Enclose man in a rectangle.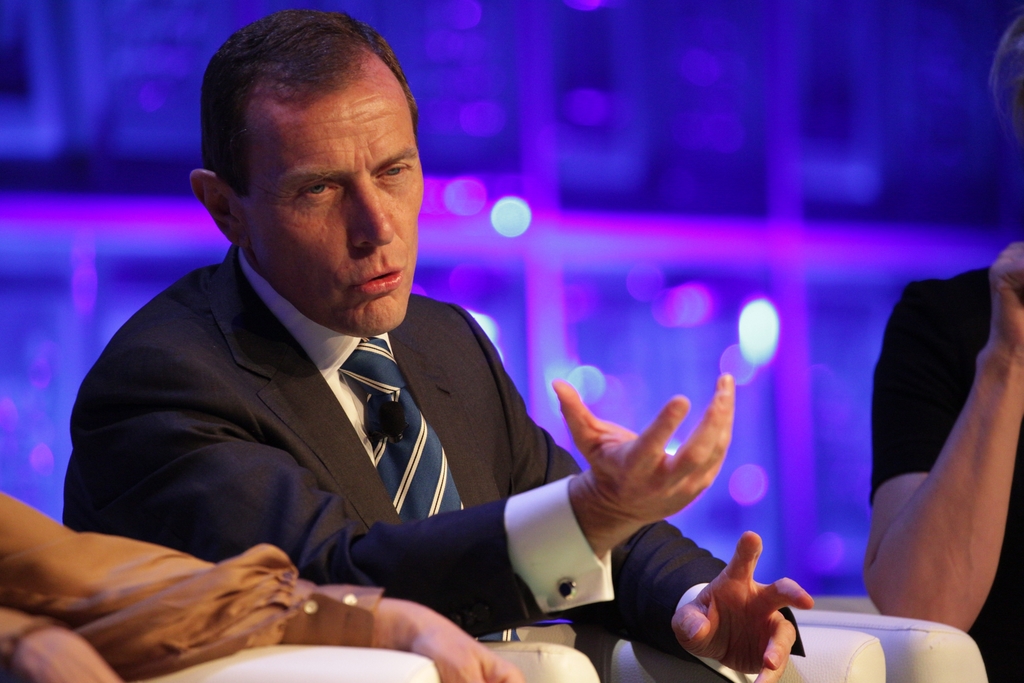
BBox(865, 12, 1023, 682).
